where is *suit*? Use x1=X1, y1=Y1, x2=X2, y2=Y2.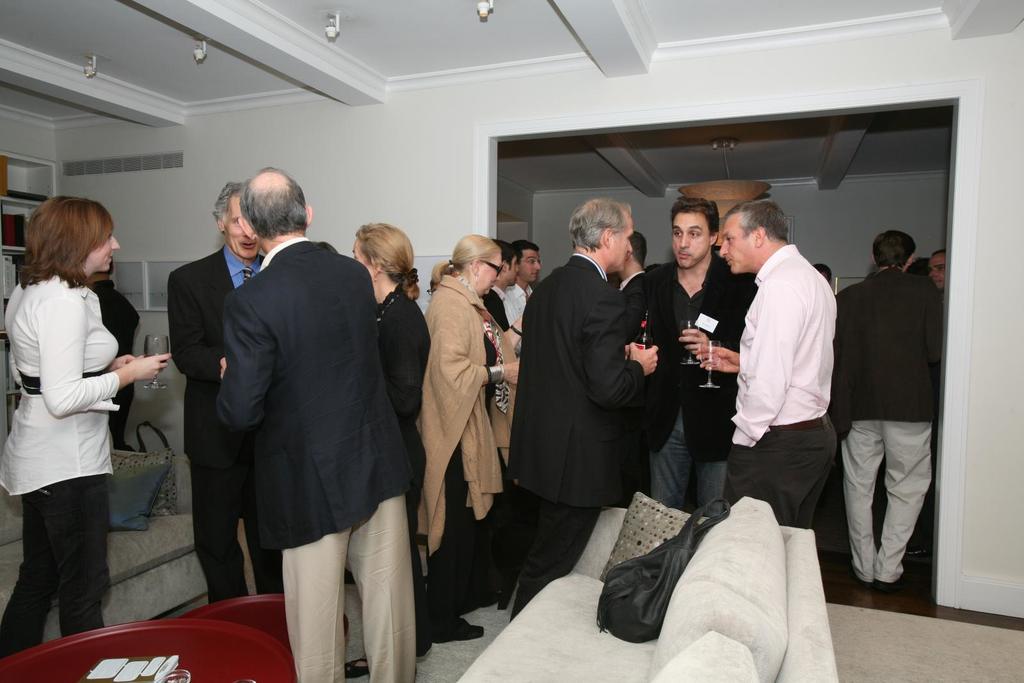
x1=837, y1=260, x2=951, y2=583.
